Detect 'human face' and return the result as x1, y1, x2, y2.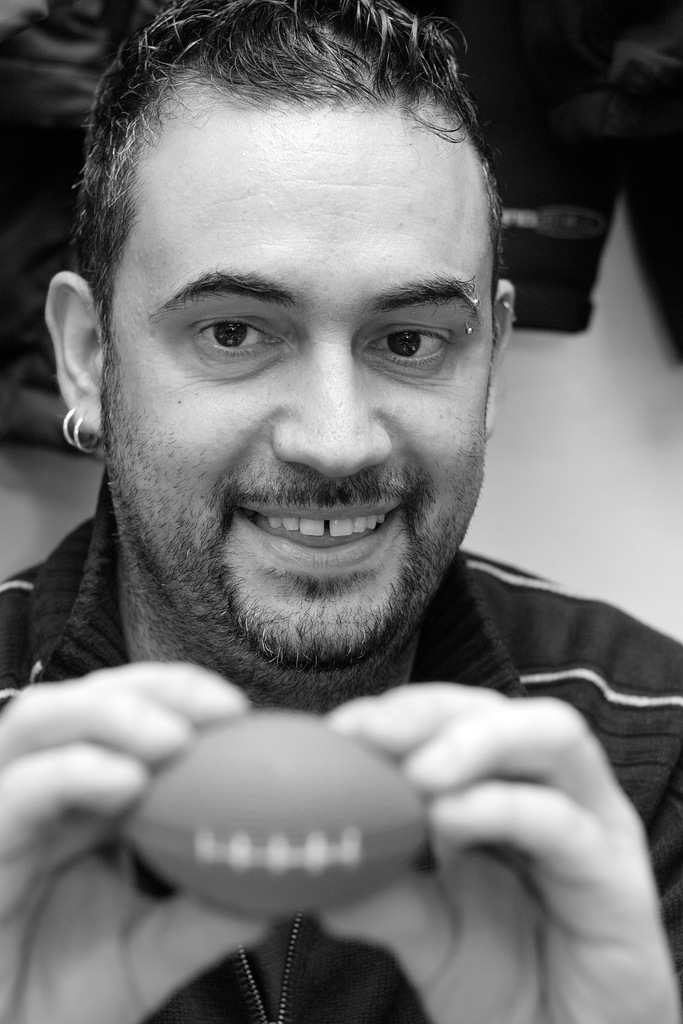
90, 109, 493, 674.
